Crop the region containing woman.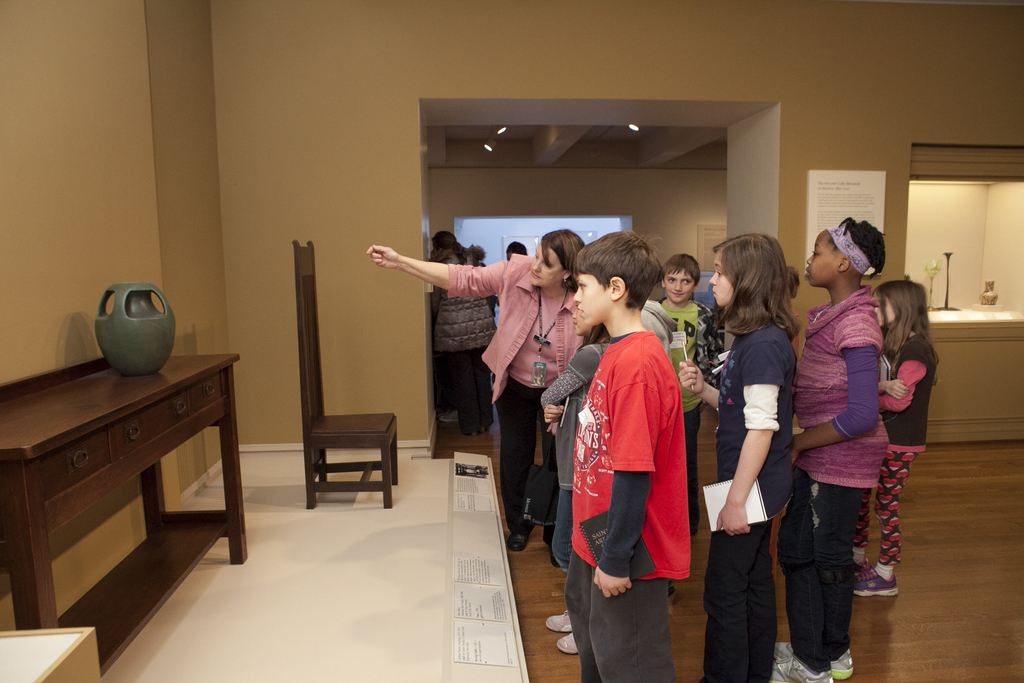
Crop region: crop(435, 228, 495, 440).
